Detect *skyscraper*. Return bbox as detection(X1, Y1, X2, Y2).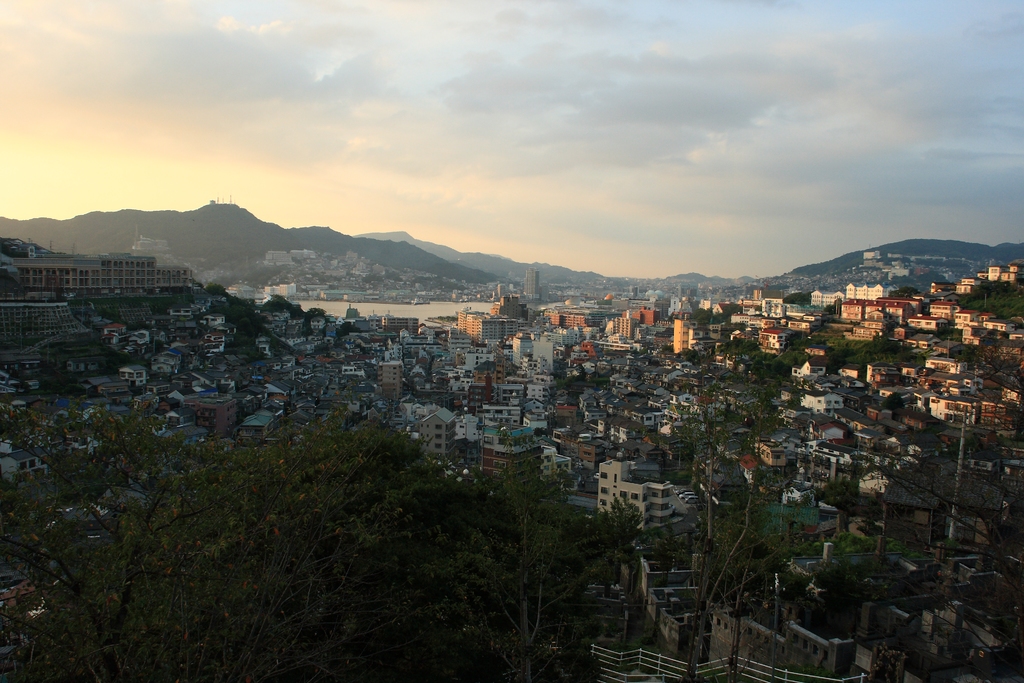
detection(13, 250, 196, 292).
